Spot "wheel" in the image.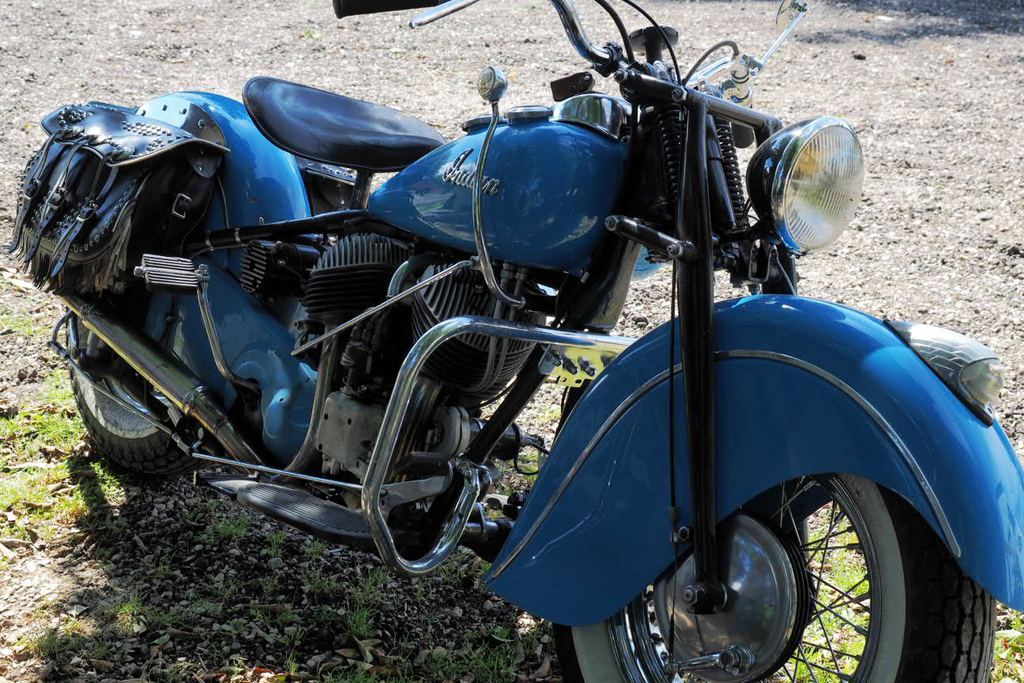
"wheel" found at 67,361,230,486.
